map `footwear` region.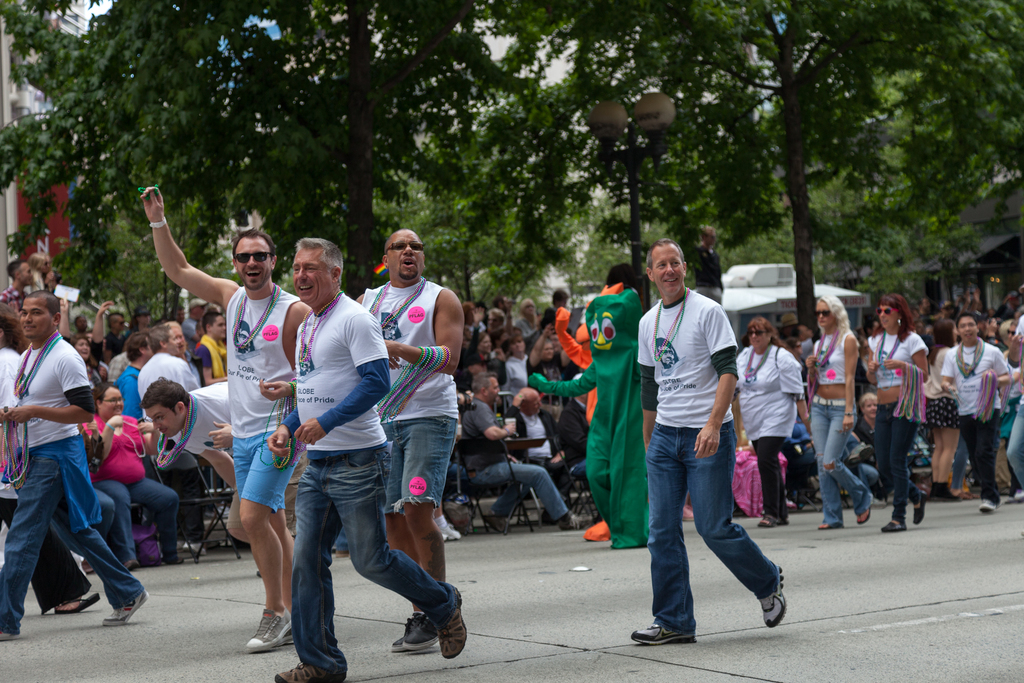
Mapped to Rect(274, 629, 294, 645).
